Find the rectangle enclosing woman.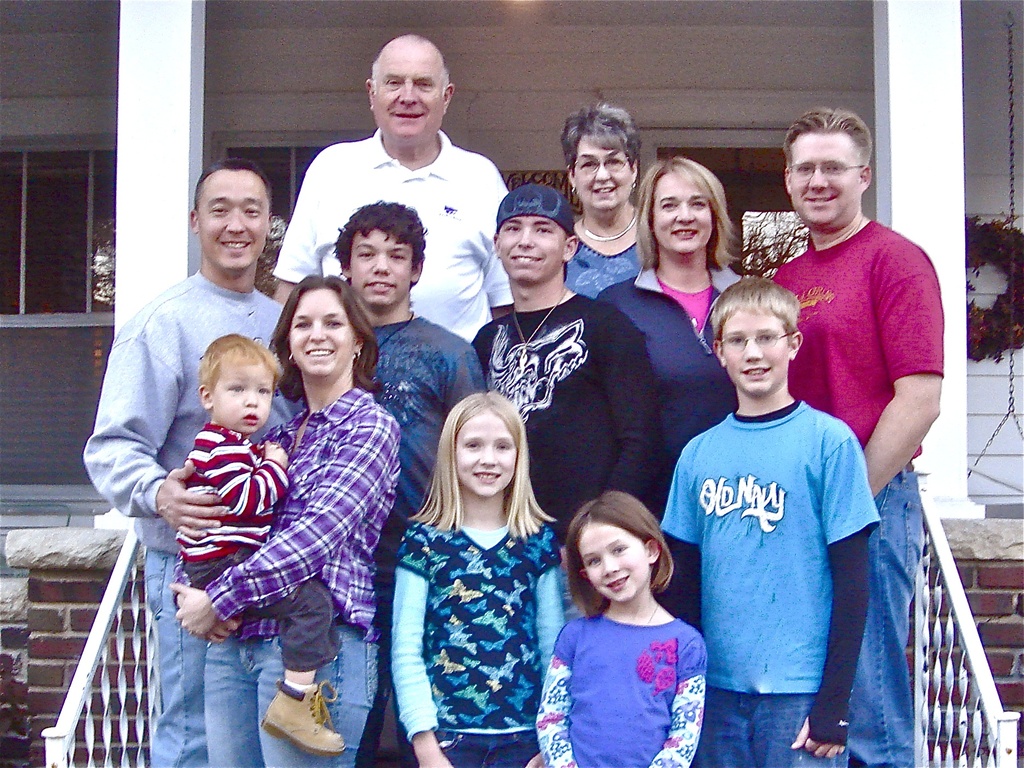
locate(565, 102, 648, 303).
